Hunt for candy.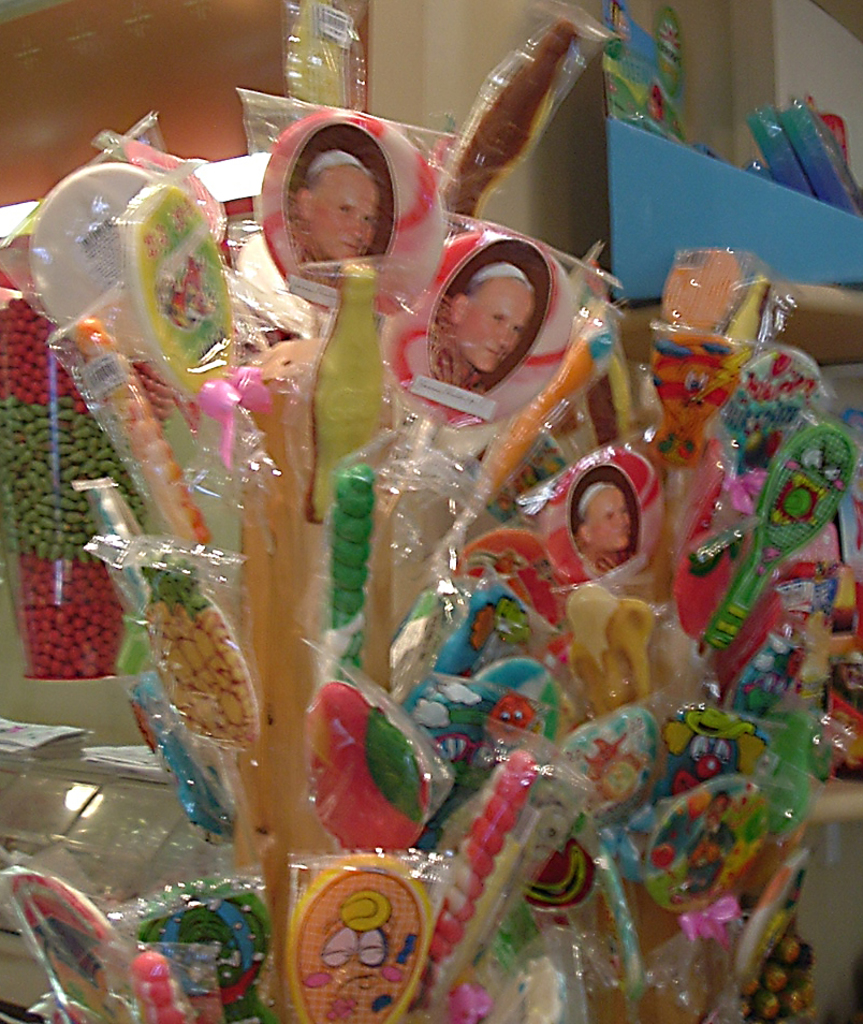
Hunted down at 0:0:862:1023.
